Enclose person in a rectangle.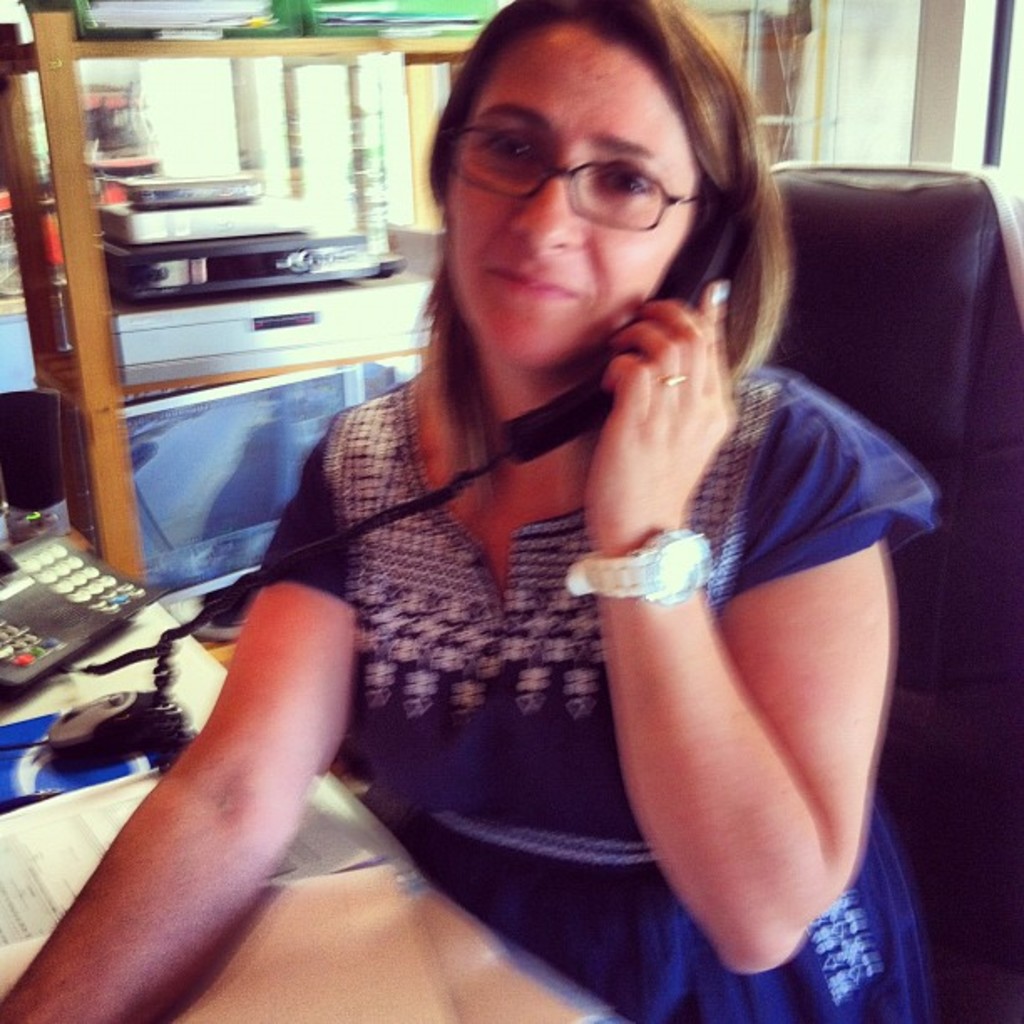
region(0, 0, 945, 1022).
